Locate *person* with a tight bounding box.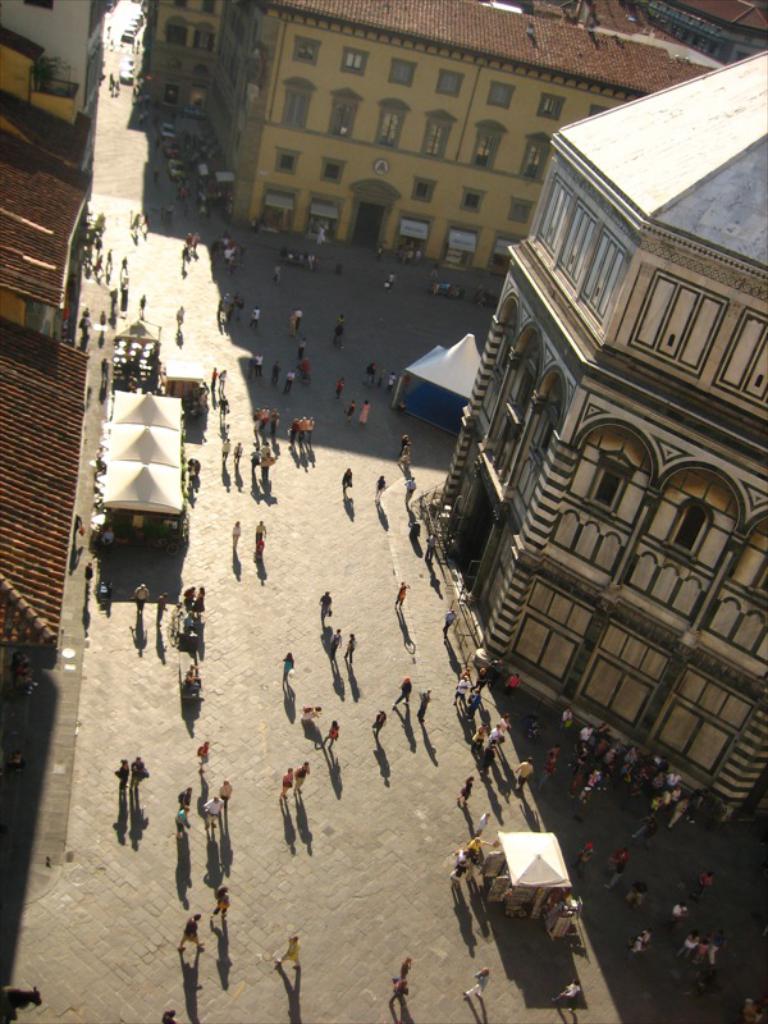
(x1=282, y1=652, x2=288, y2=684).
